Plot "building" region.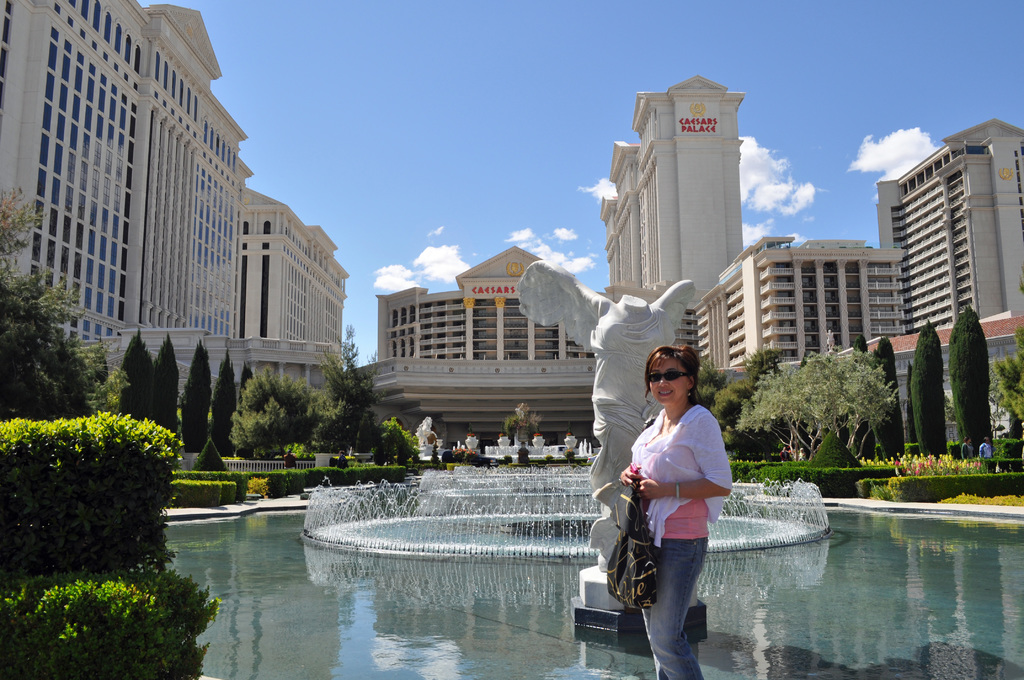
Plotted at 346,244,700,446.
